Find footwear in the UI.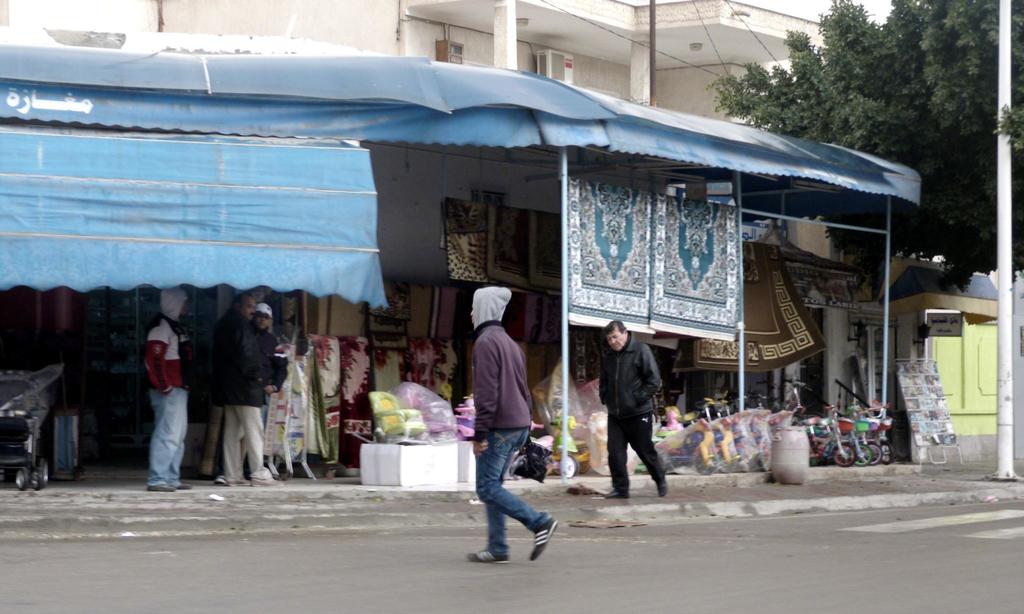
UI element at 148 478 175 493.
